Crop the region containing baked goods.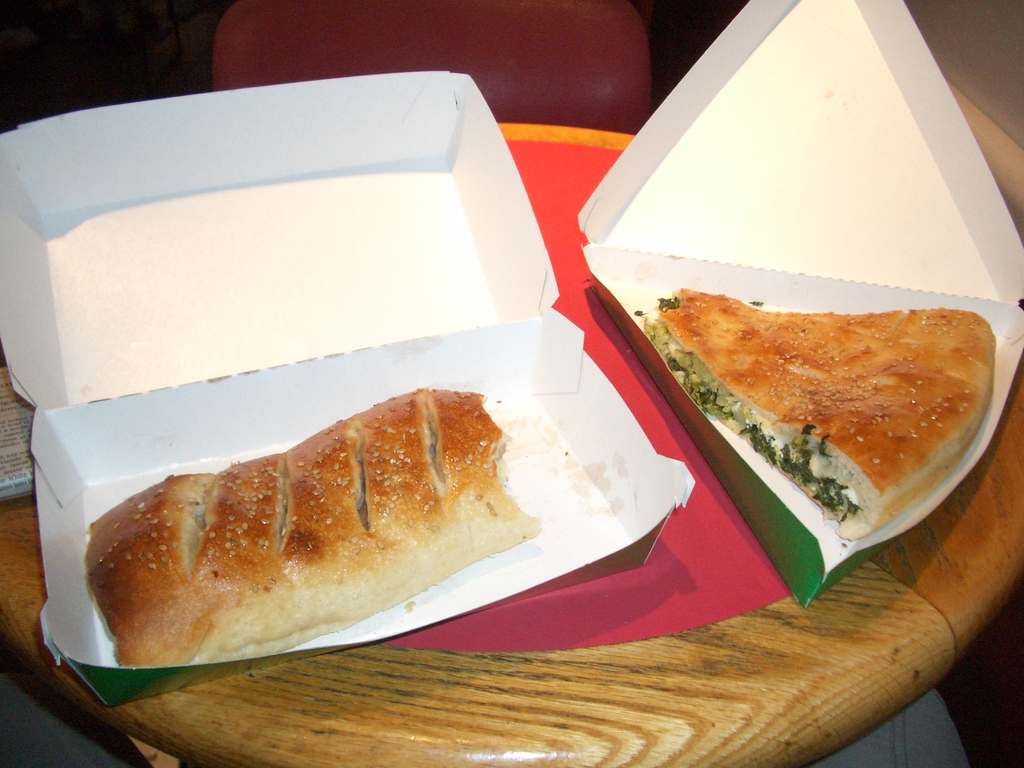
Crop region: <box>642,289,996,540</box>.
